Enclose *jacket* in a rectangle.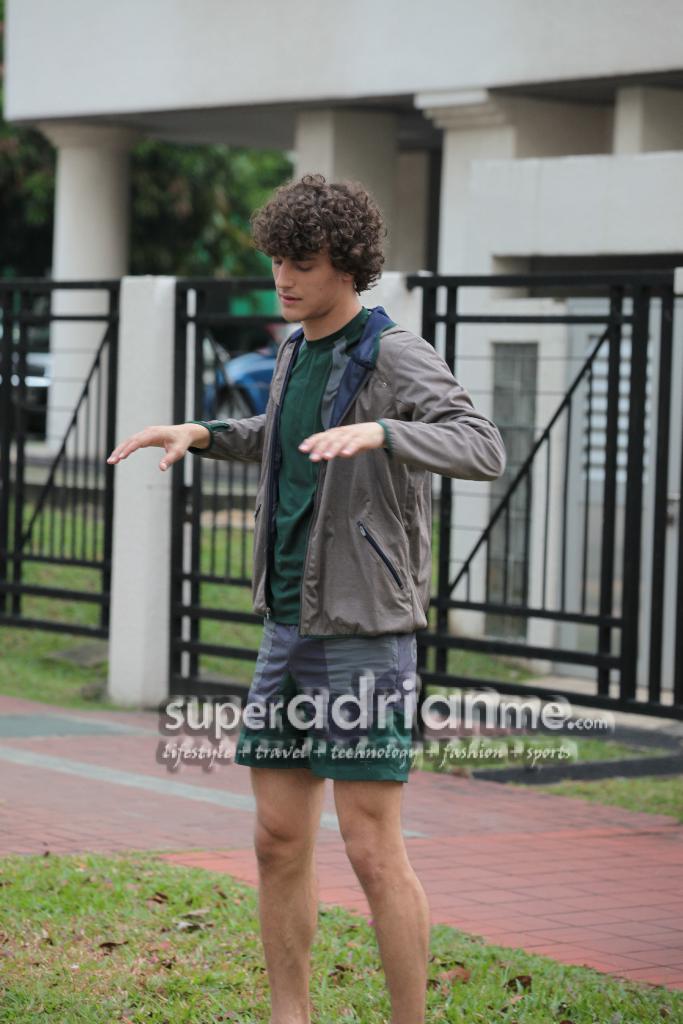
121:292:497:650.
